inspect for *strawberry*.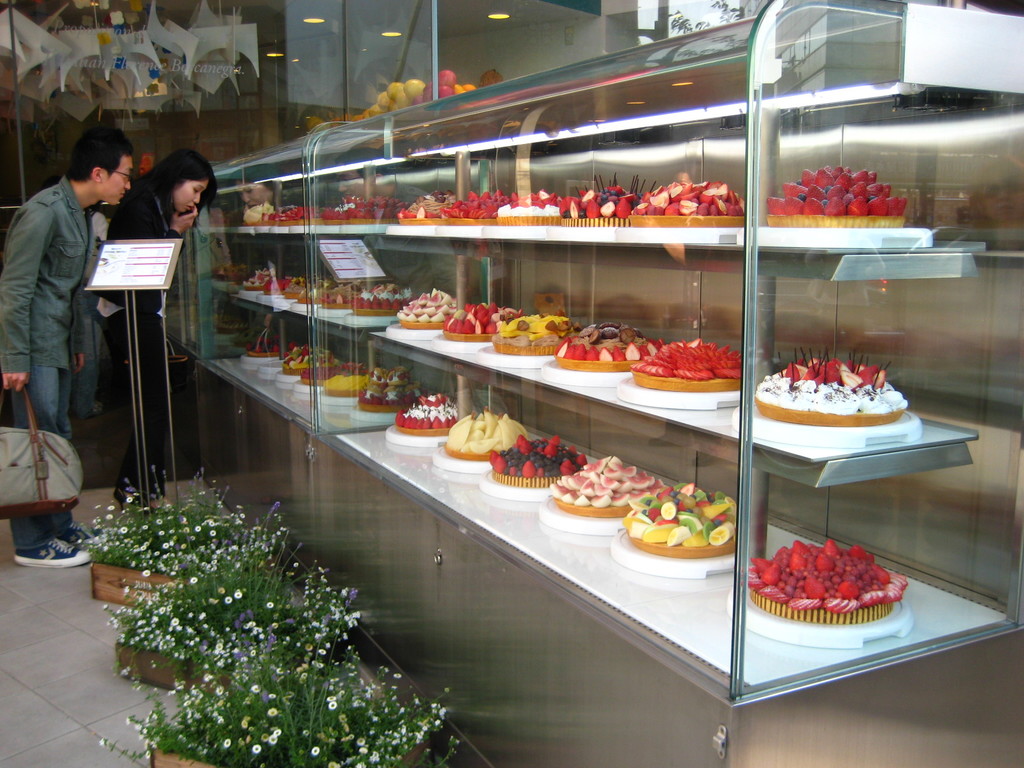
Inspection: x1=816, y1=552, x2=834, y2=572.
